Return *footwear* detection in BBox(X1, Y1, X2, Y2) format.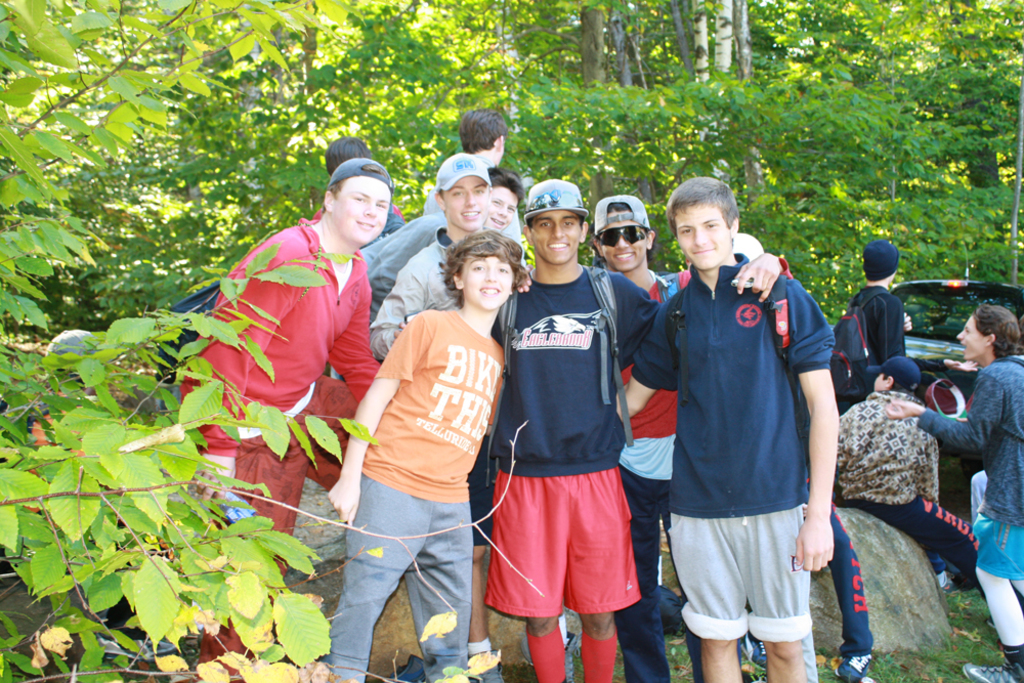
BBox(958, 663, 1016, 682).
